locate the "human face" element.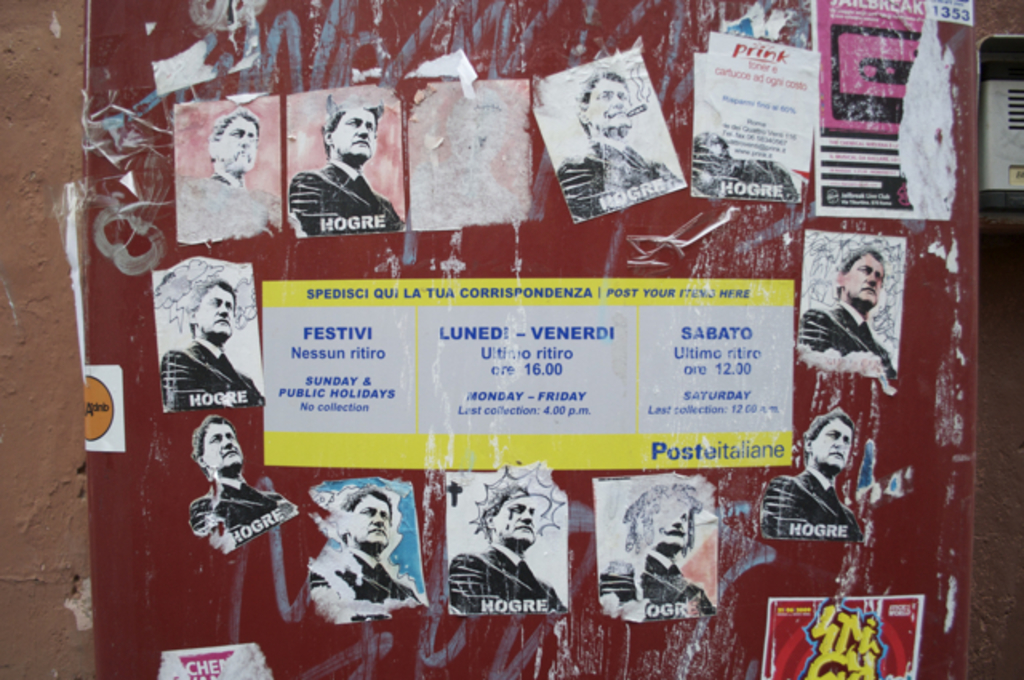
Element bbox: 656,493,694,546.
